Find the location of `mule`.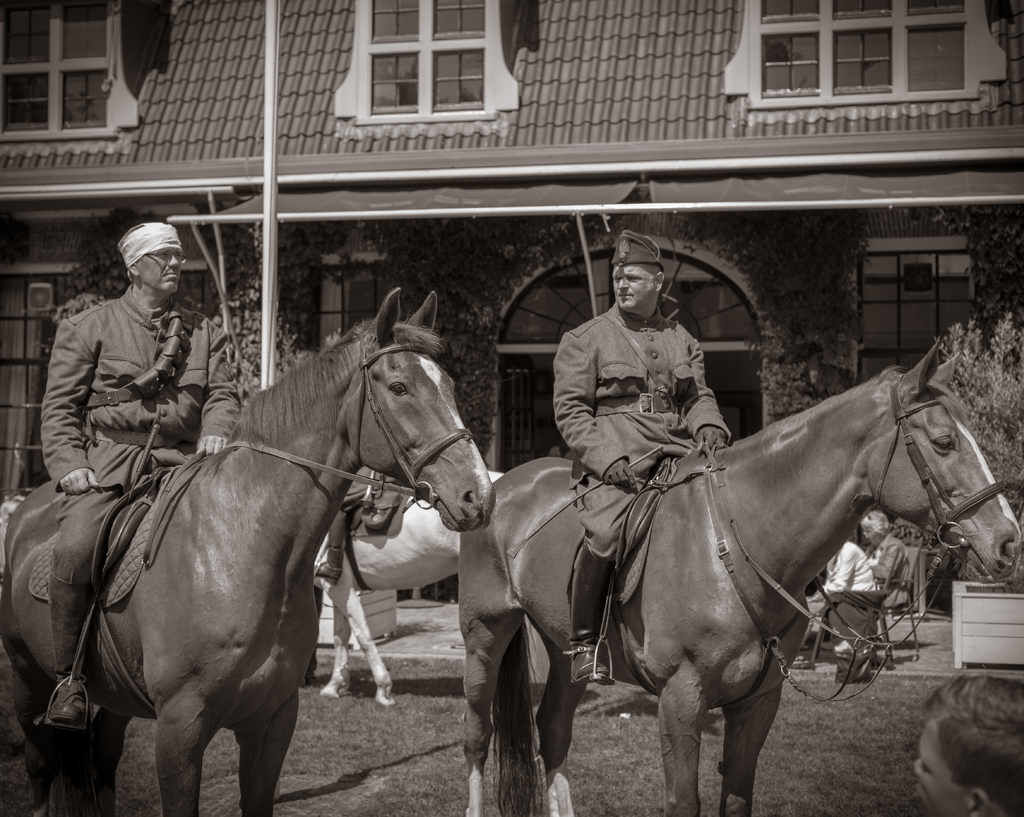
Location: x1=10 y1=286 x2=501 y2=816.
